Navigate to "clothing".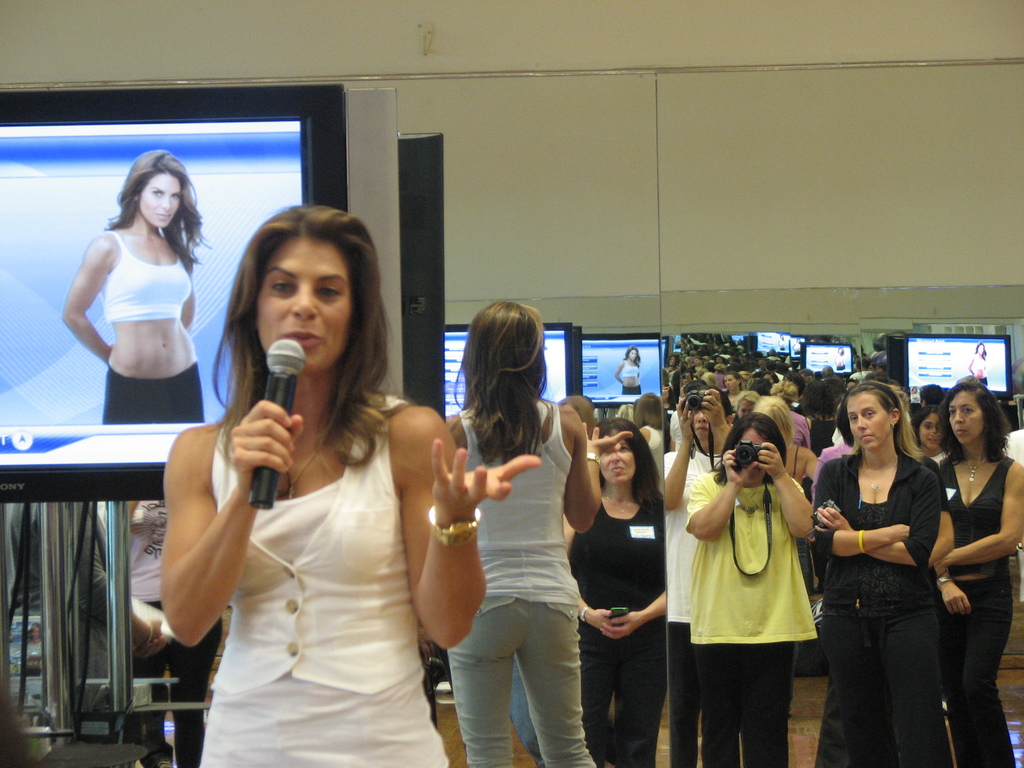
Navigation target: <box>812,447,950,767</box>.
